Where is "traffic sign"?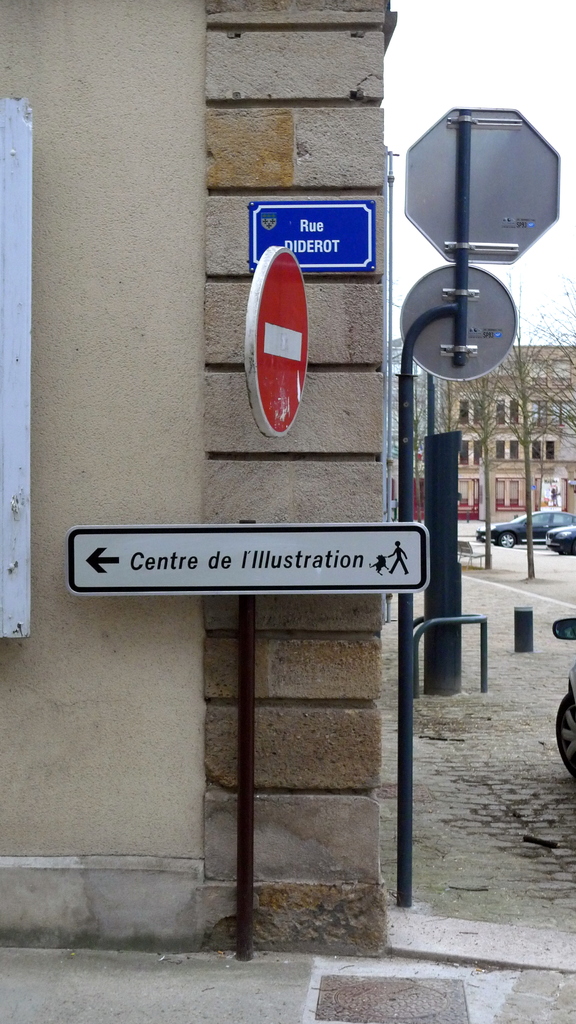
<bbox>246, 249, 309, 436</bbox>.
